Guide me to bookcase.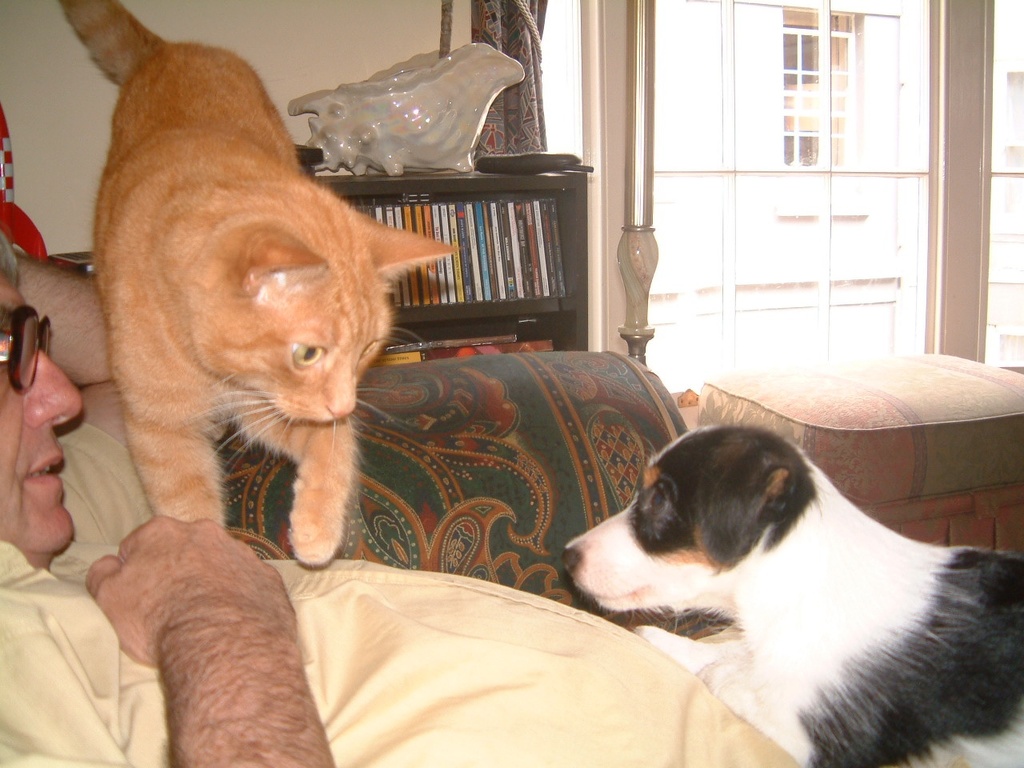
Guidance: left=378, top=154, right=585, bottom=346.
